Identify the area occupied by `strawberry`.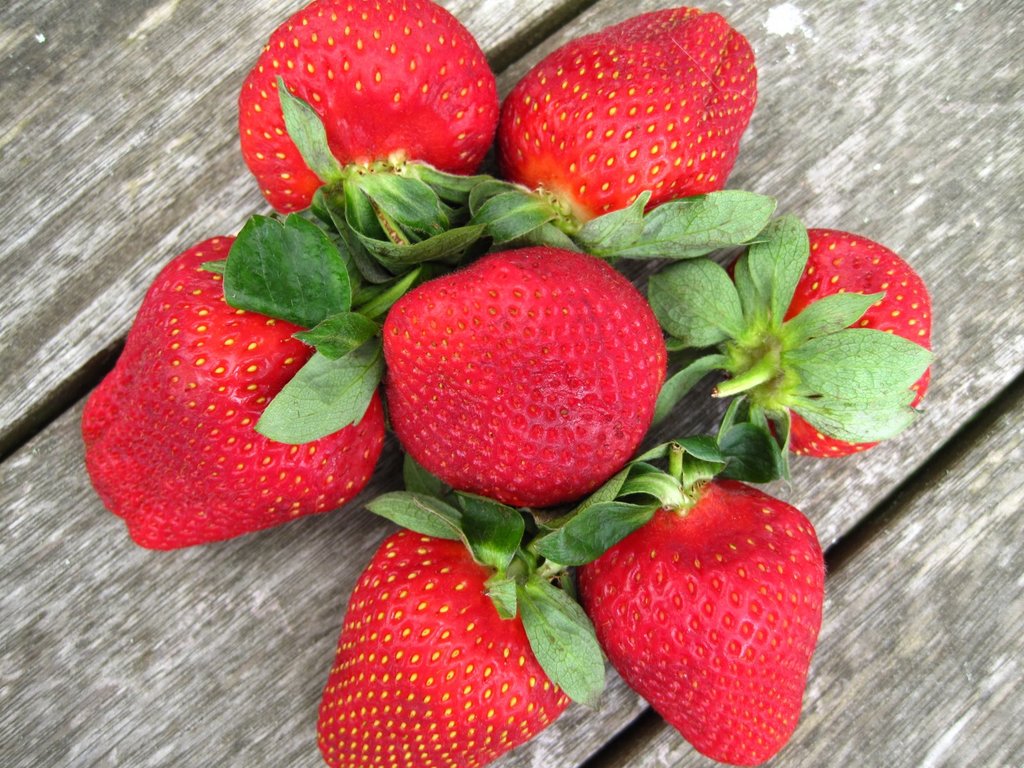
Area: 501:0:758:255.
